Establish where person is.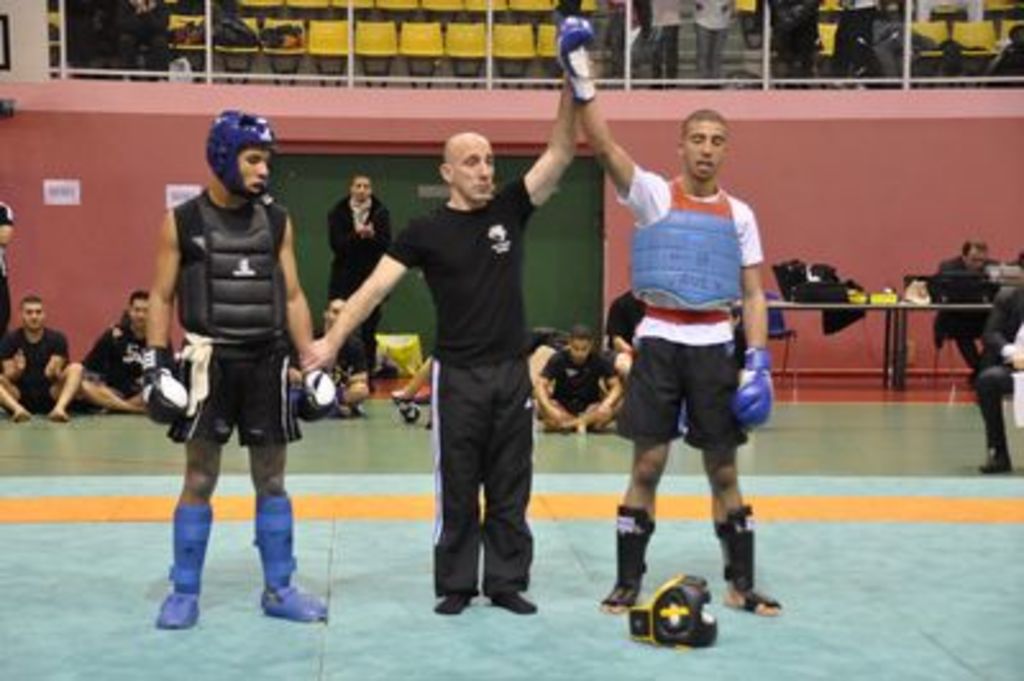
Established at [x1=530, y1=323, x2=627, y2=435].
